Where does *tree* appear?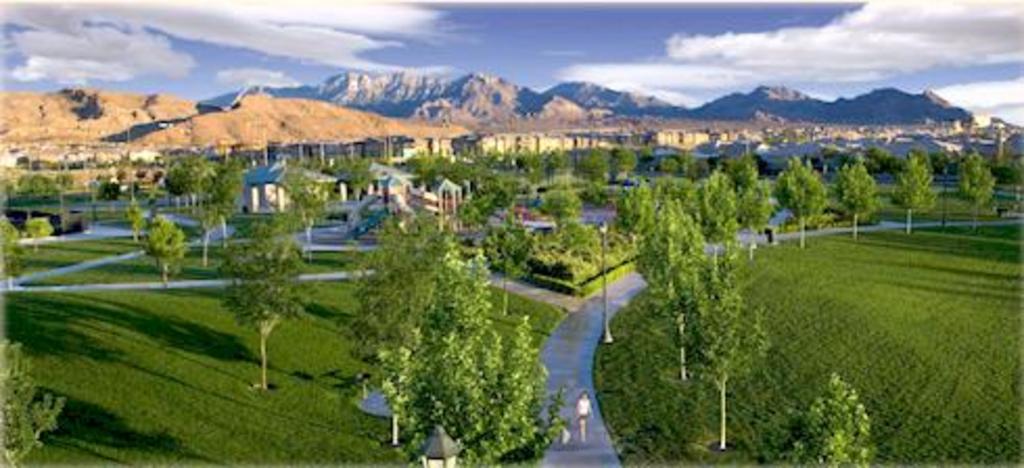
Appears at [631,190,702,309].
